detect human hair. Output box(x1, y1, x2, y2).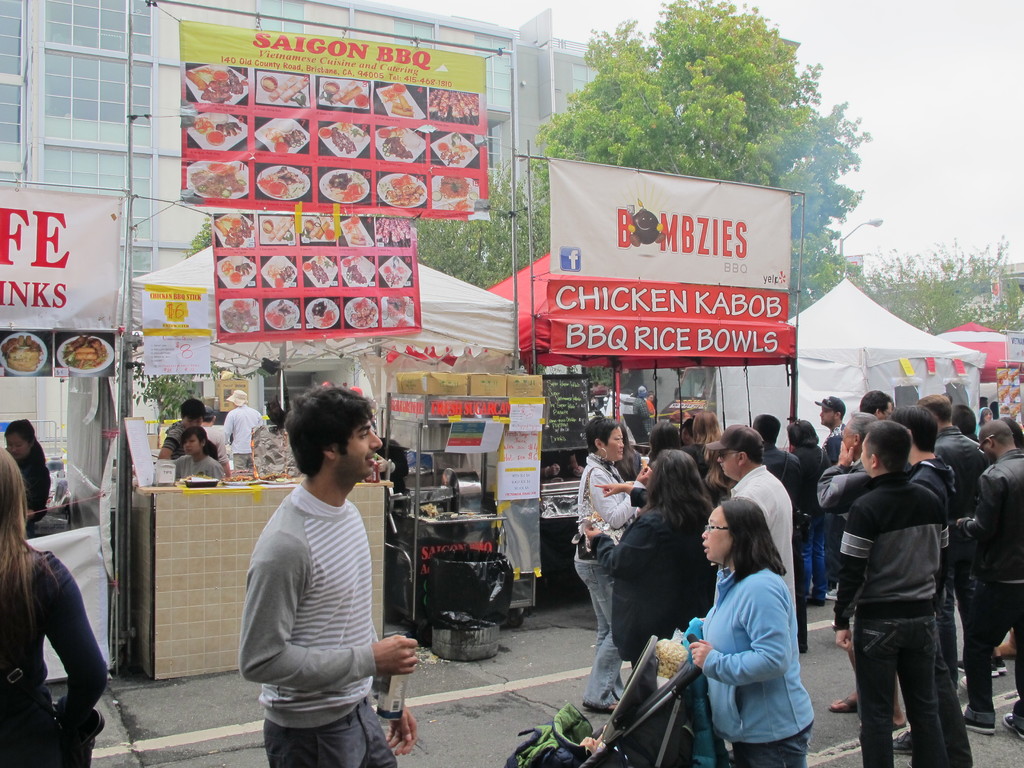
box(863, 421, 910, 476).
